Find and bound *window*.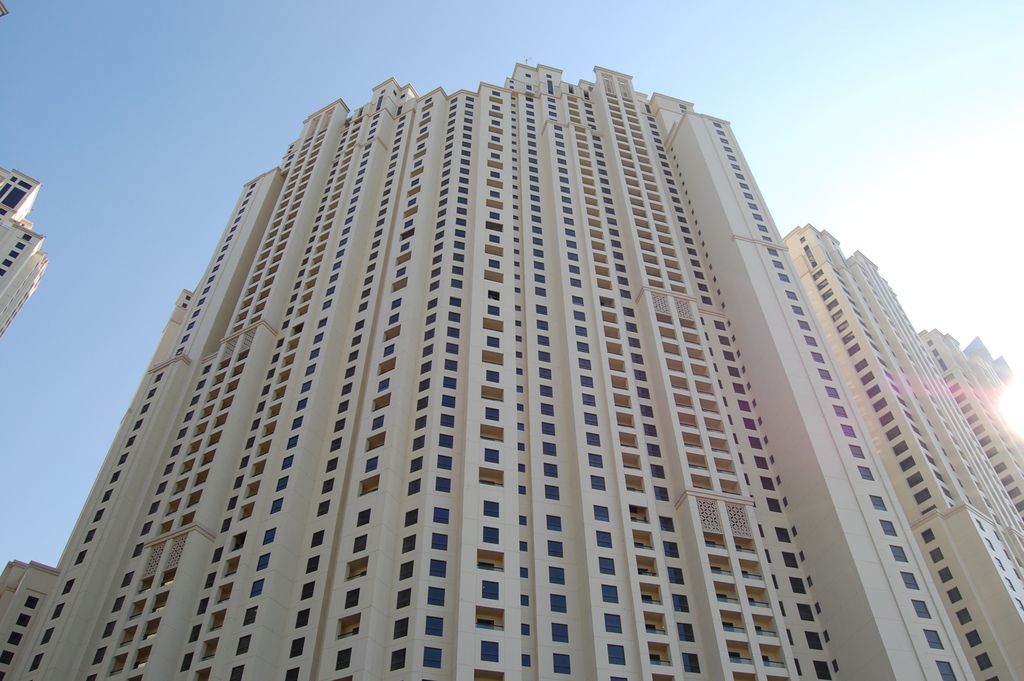
Bound: pyautogui.locateOnScreen(38, 625, 54, 645).
